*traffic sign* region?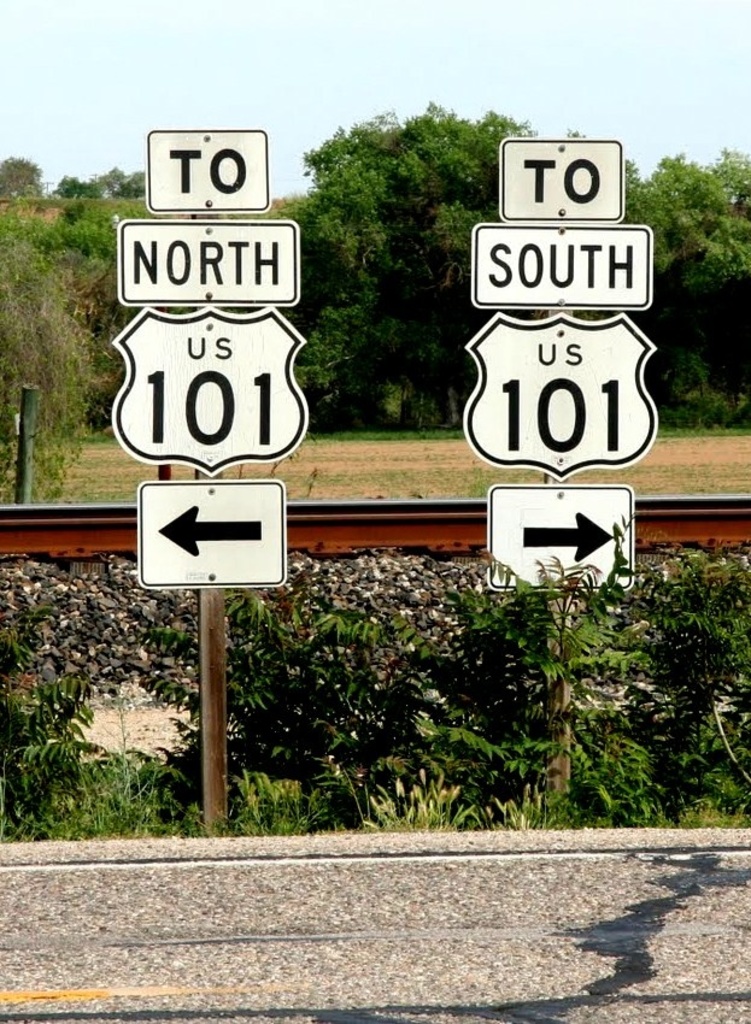
142, 125, 269, 210
